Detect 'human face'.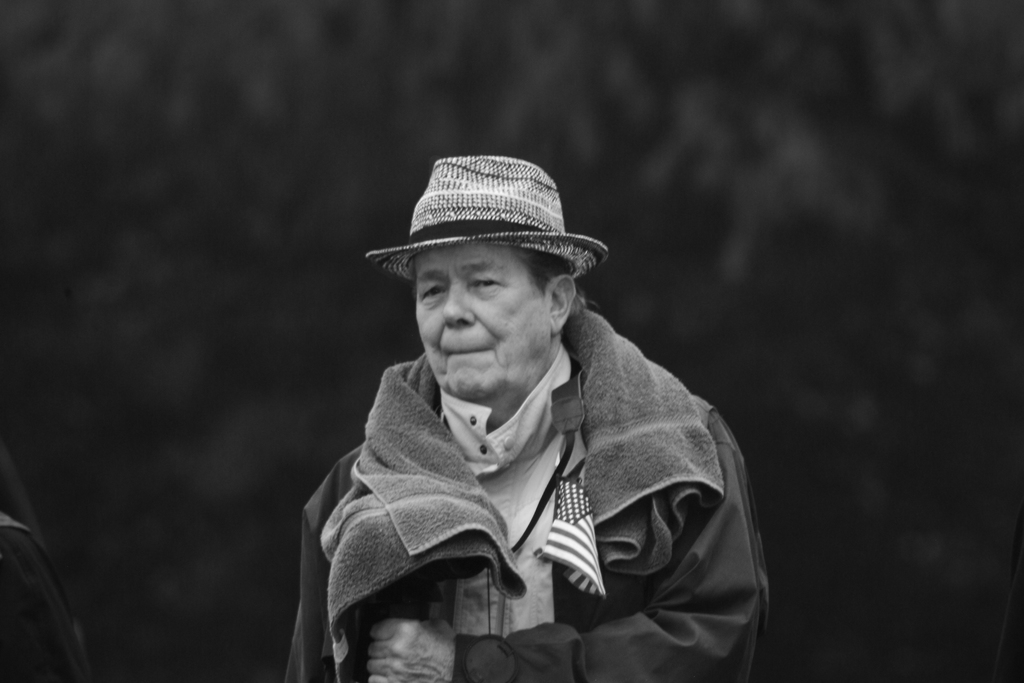
Detected at {"x1": 413, "y1": 240, "x2": 553, "y2": 404}.
